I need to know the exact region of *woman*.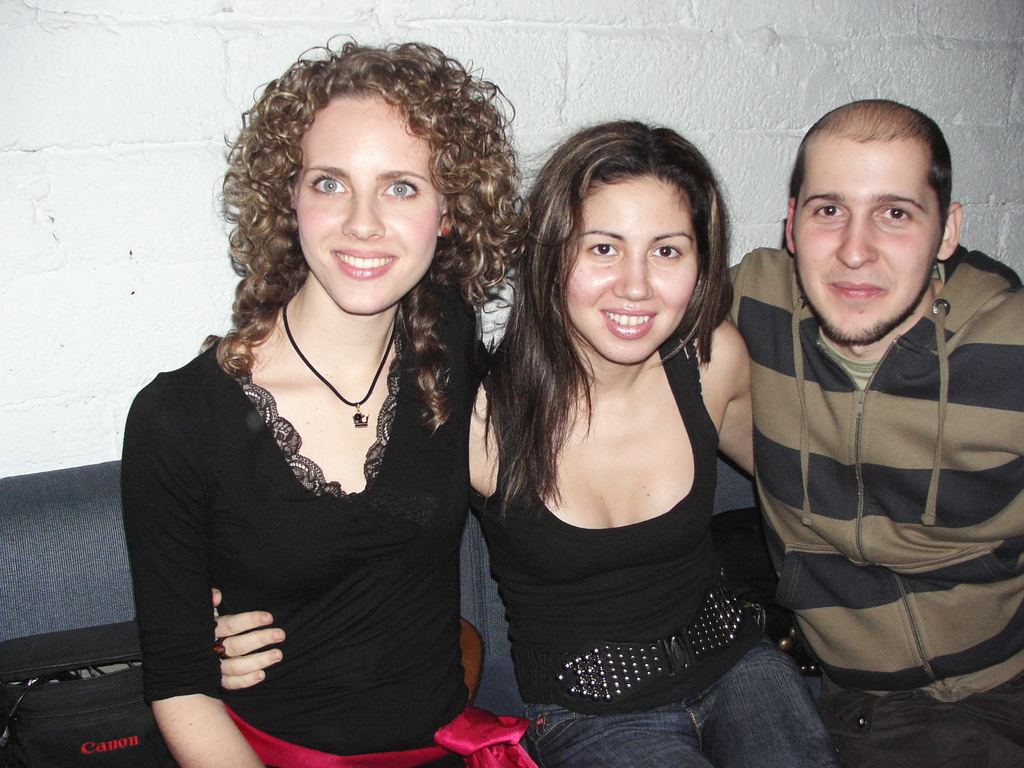
Region: locate(116, 20, 504, 767).
